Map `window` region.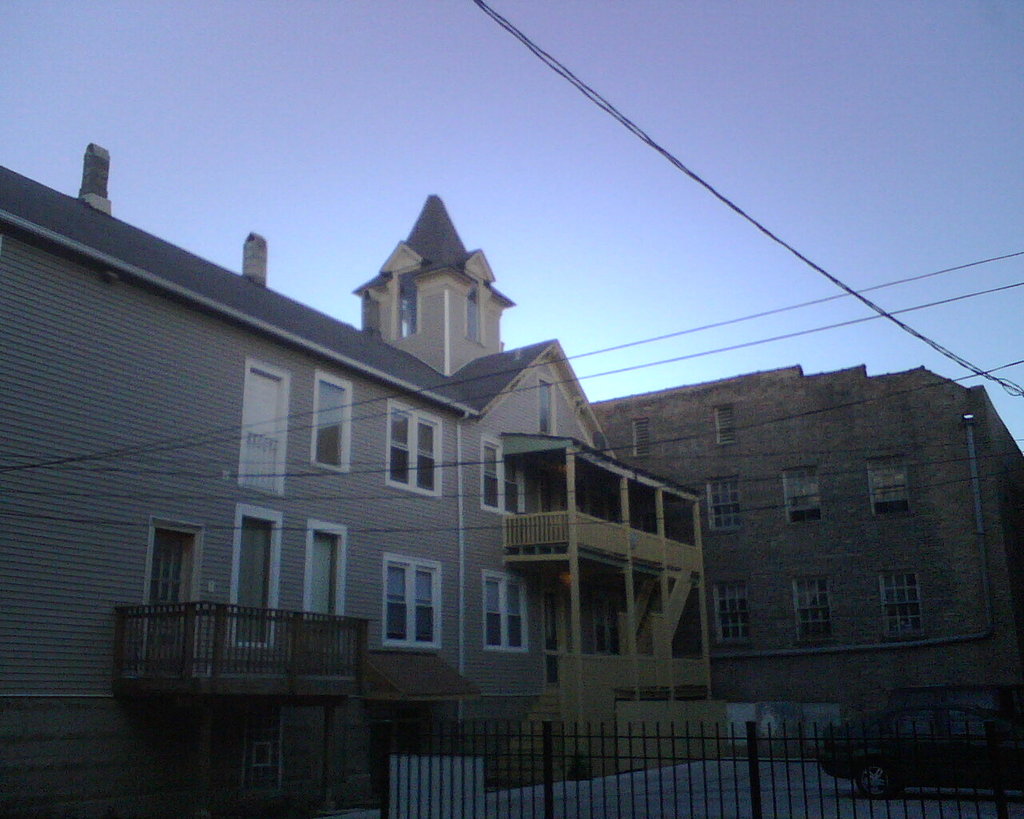
Mapped to detection(483, 575, 529, 656).
